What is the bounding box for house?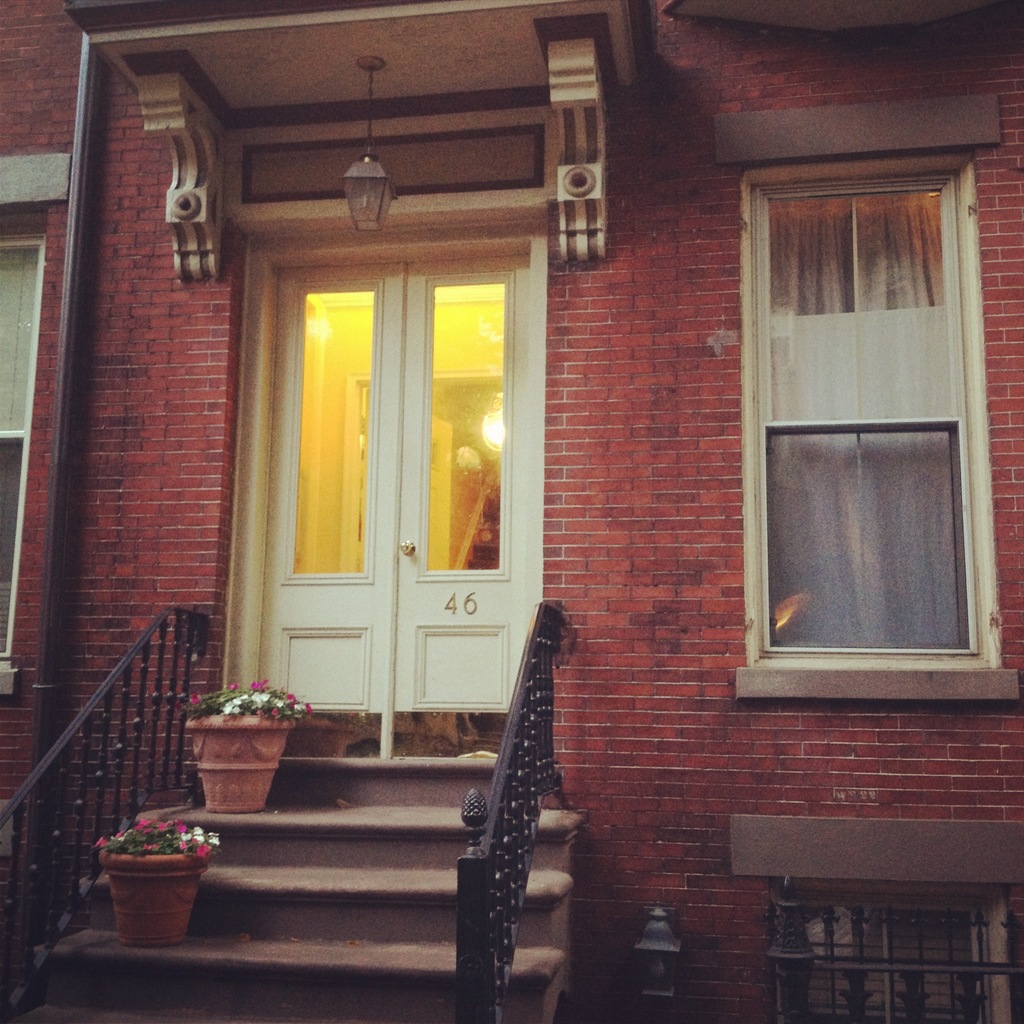
left=0, top=0, right=994, bottom=993.
